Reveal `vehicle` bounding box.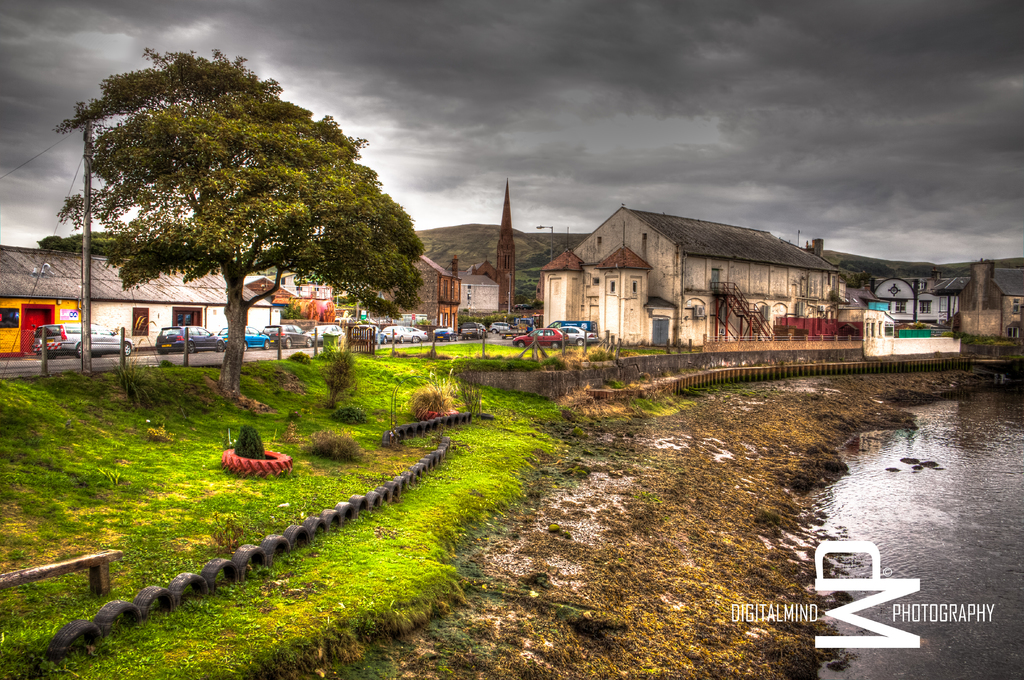
Revealed: l=158, t=321, r=231, b=356.
